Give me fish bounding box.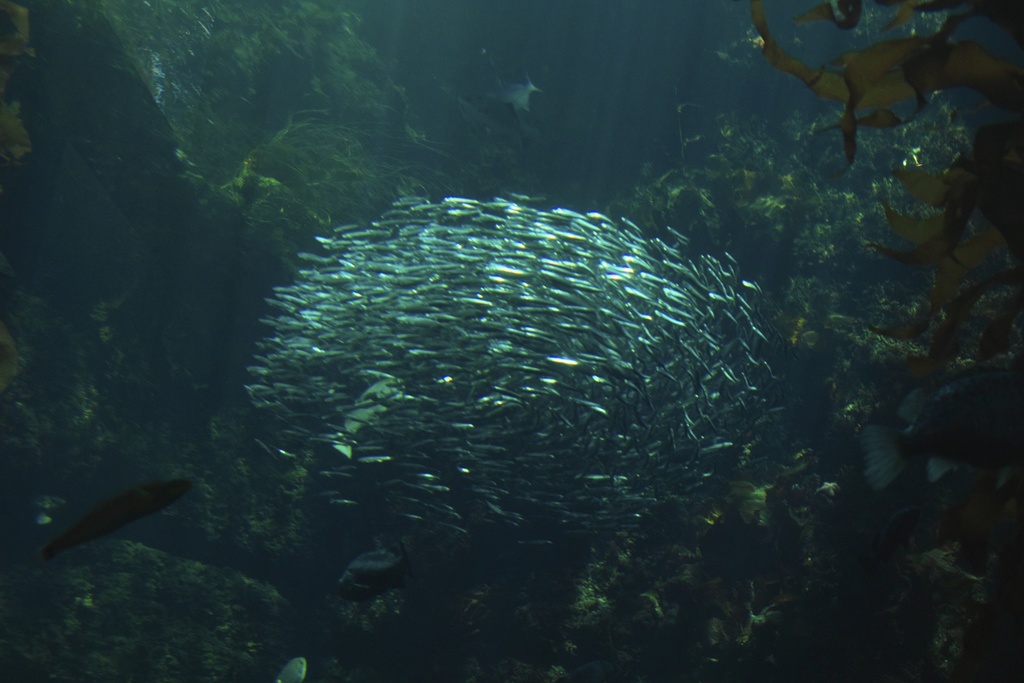
(278,652,311,682).
